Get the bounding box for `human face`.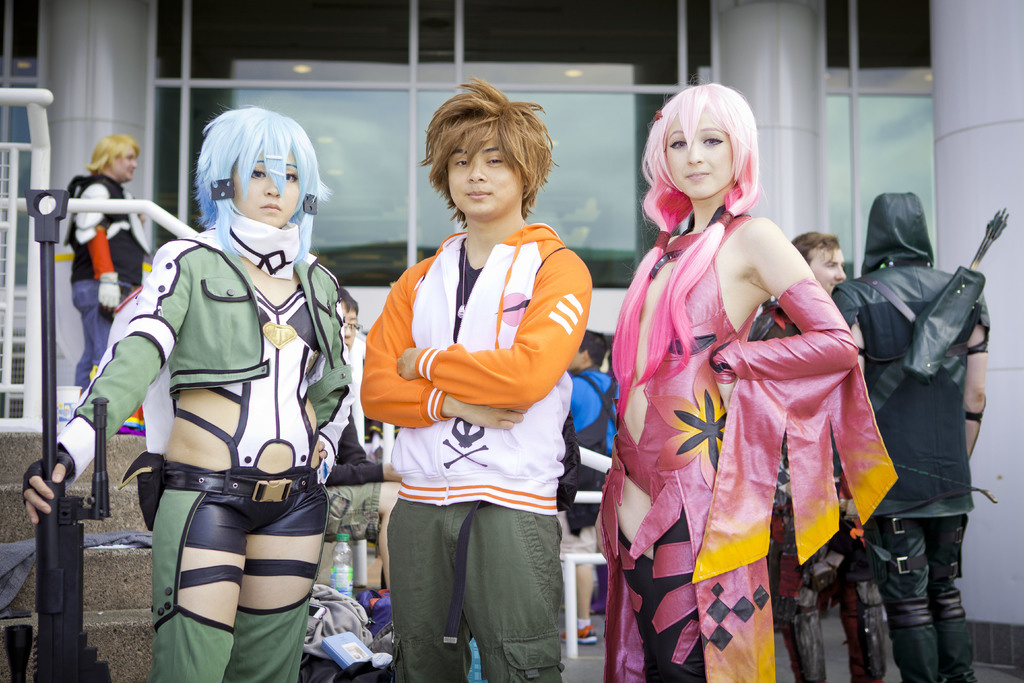
<box>232,143,305,227</box>.
